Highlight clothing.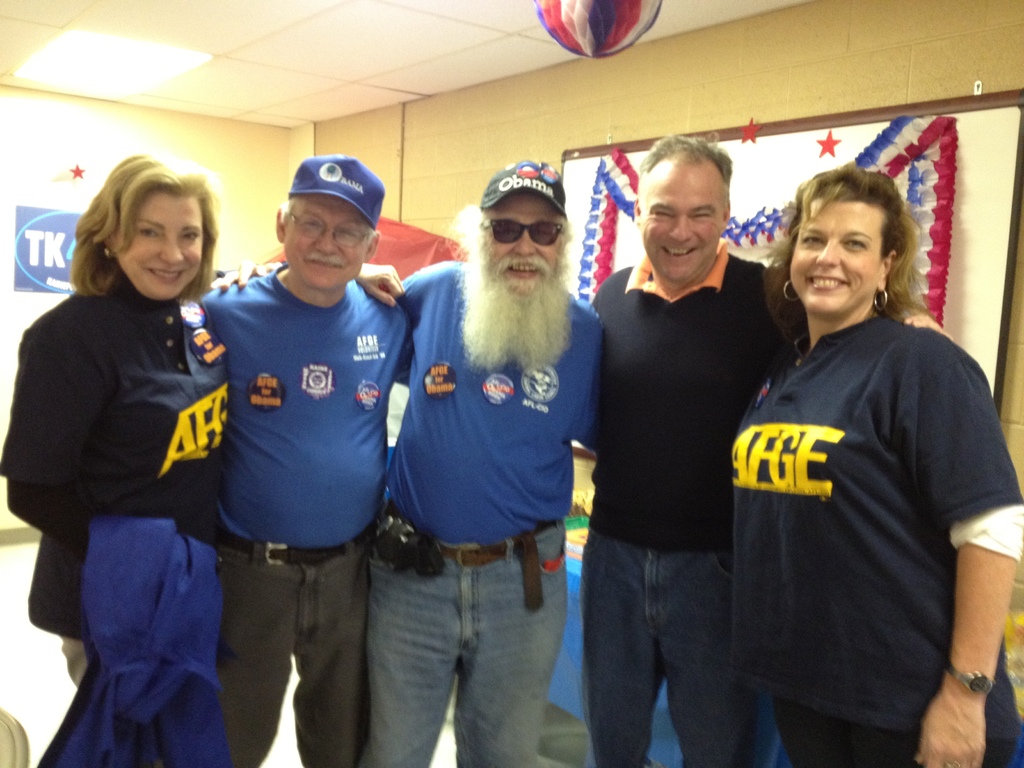
Highlighted region: region(371, 245, 607, 767).
